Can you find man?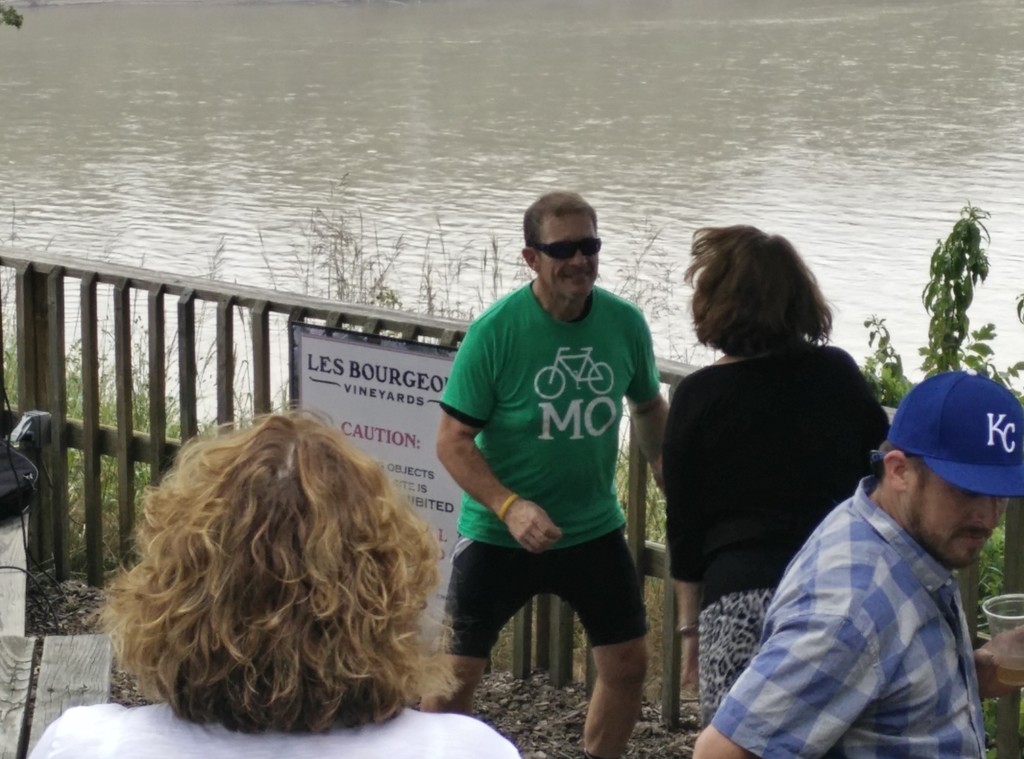
Yes, bounding box: <region>438, 182, 667, 758</region>.
